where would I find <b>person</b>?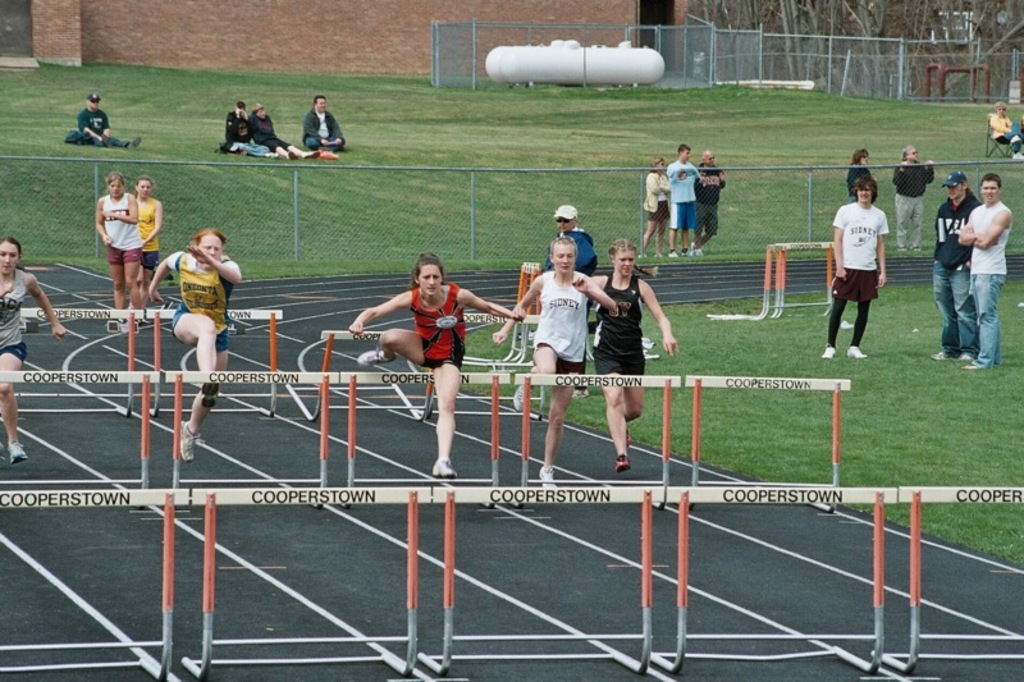
At [96, 170, 142, 324].
